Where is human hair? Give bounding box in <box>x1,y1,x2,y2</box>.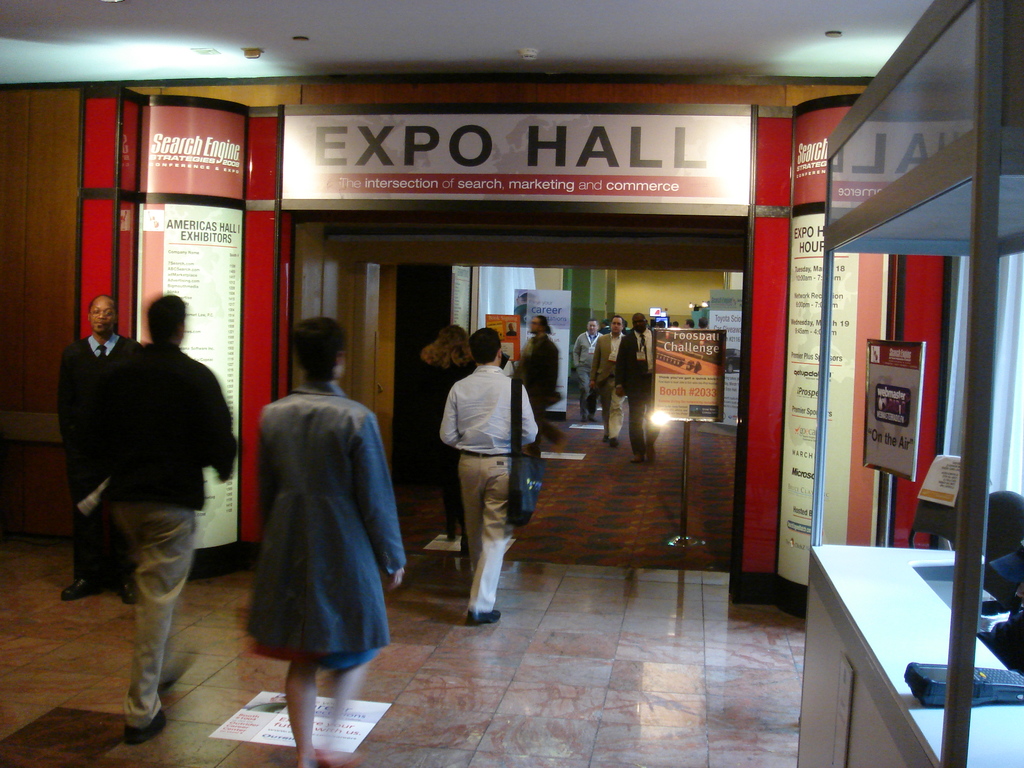
<box>419,324,473,367</box>.
